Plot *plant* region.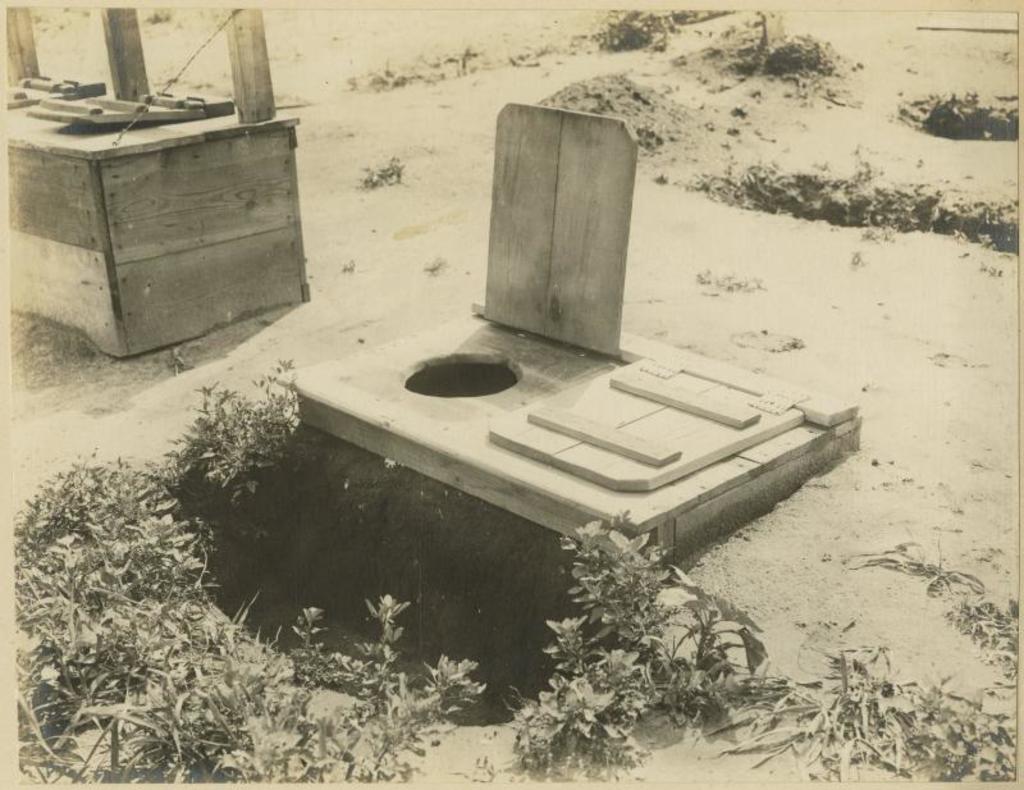
Plotted at BBox(918, 76, 1019, 154).
